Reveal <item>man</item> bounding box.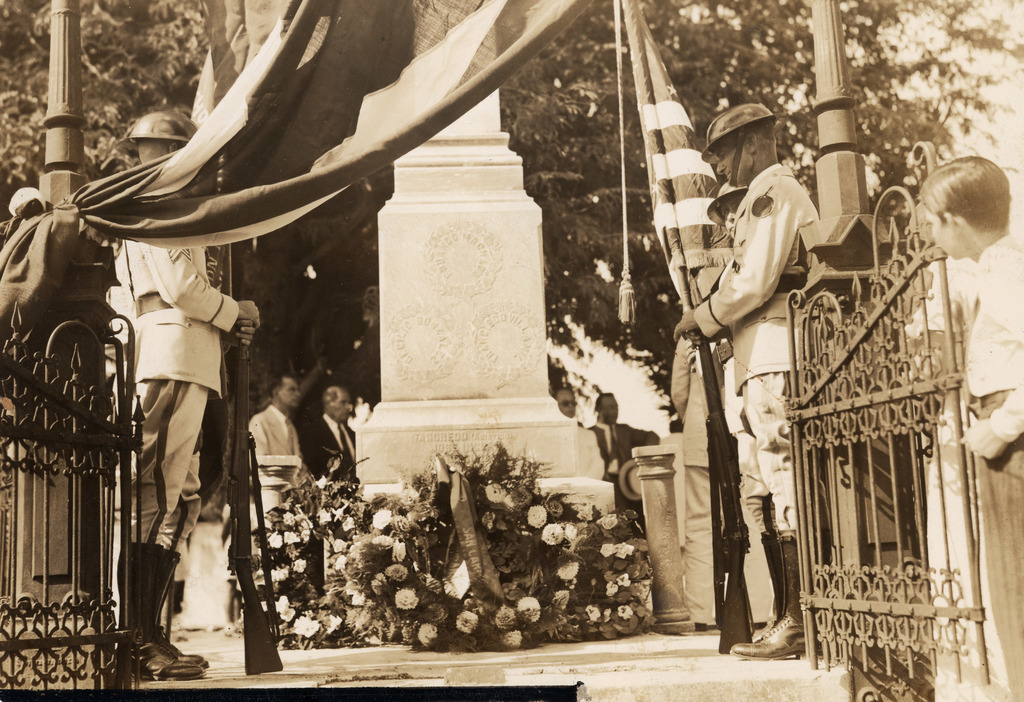
Revealed: locate(706, 183, 752, 241).
